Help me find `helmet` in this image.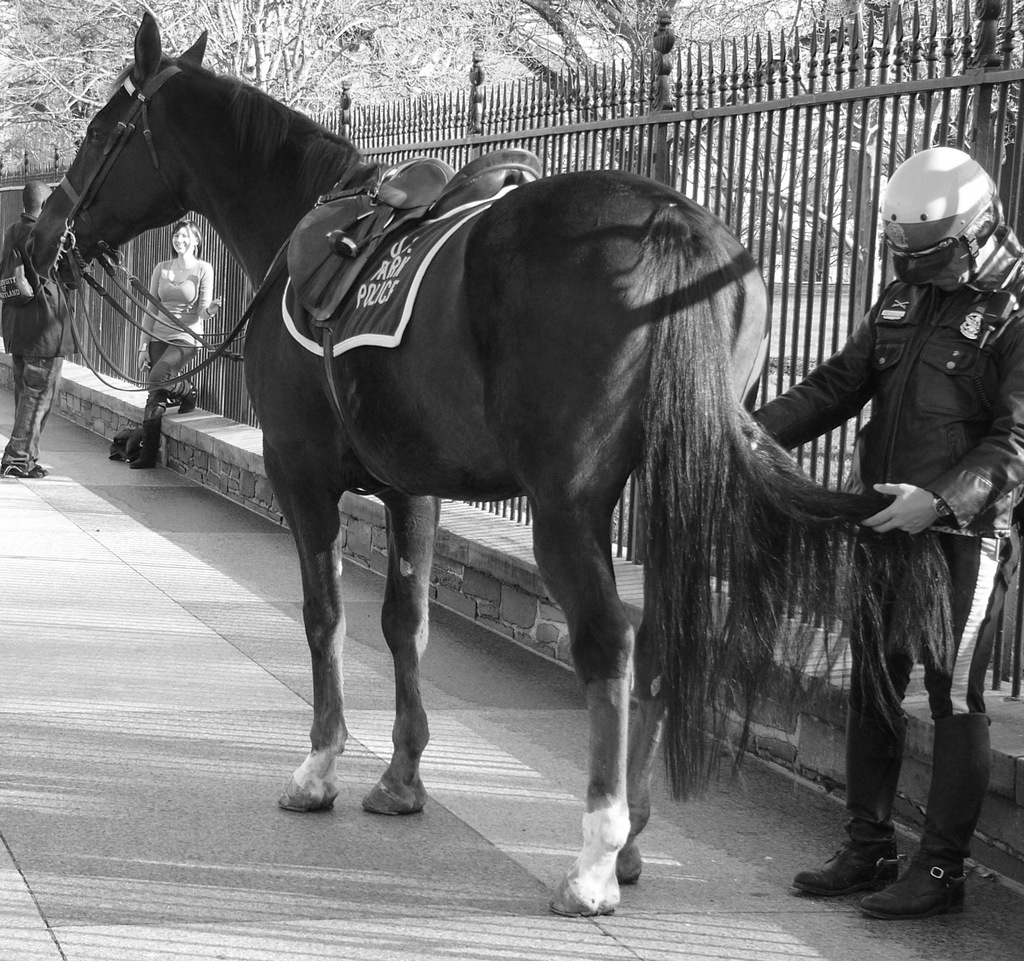
Found it: bbox(881, 149, 1004, 289).
